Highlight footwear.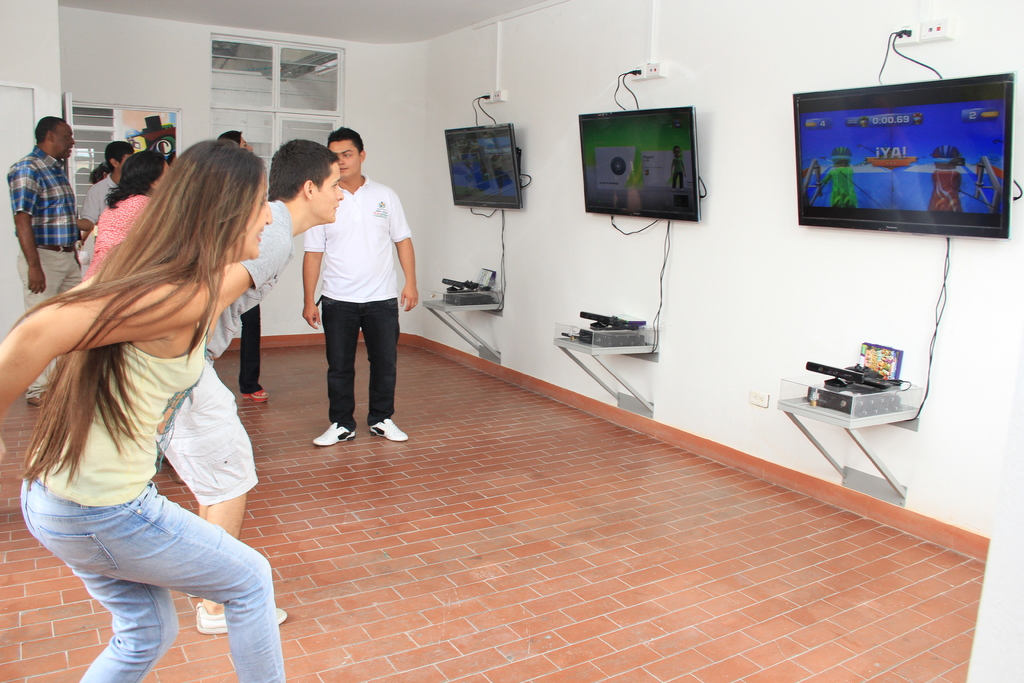
Highlighted region: select_region(195, 601, 287, 635).
